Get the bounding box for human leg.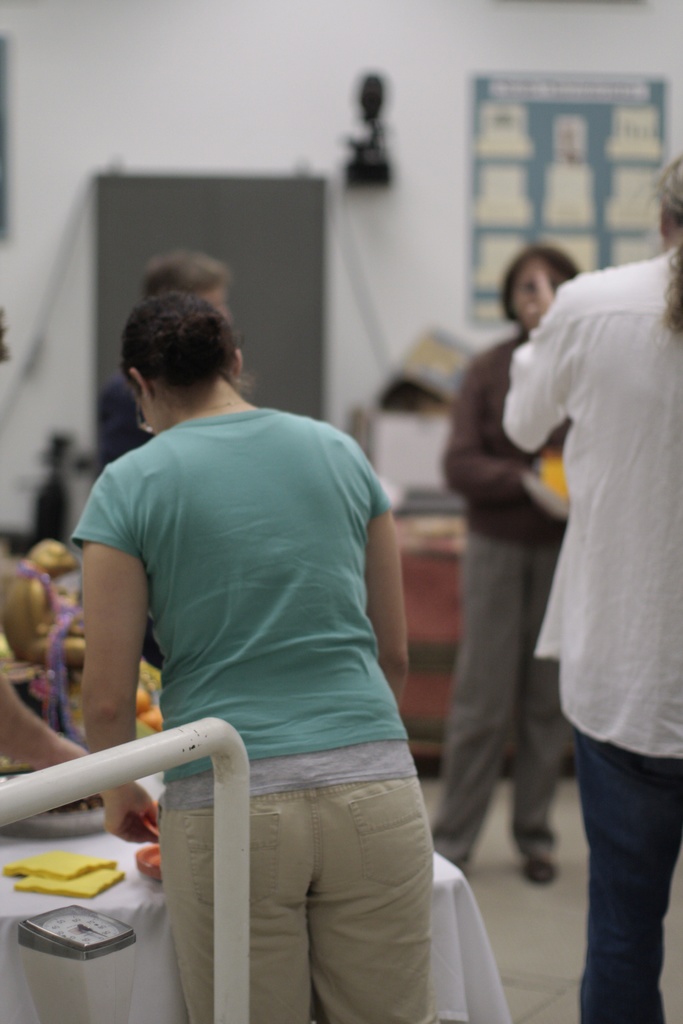
x1=159, y1=785, x2=317, y2=1023.
